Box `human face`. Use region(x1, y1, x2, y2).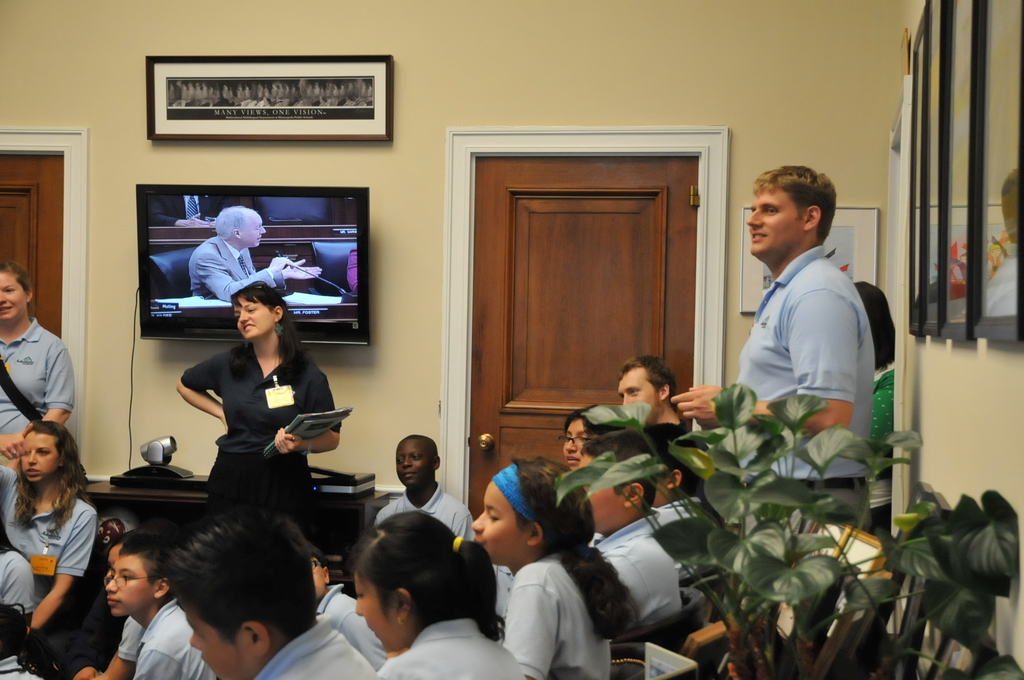
region(468, 476, 539, 572).
